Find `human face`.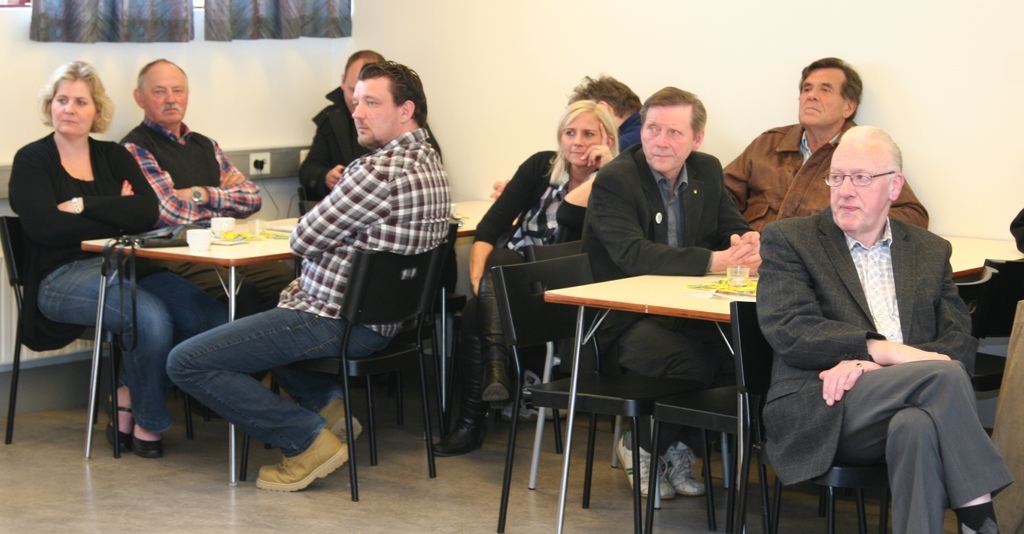
l=141, t=67, r=186, b=126.
